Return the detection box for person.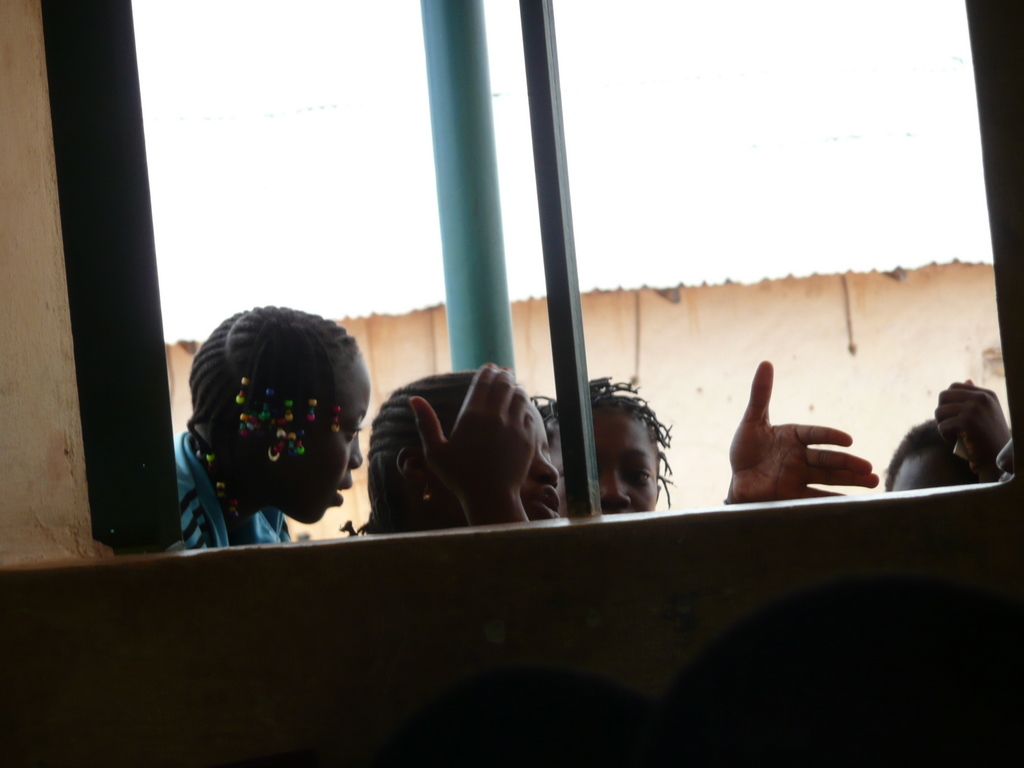
pyautogui.locateOnScreen(533, 384, 886, 504).
